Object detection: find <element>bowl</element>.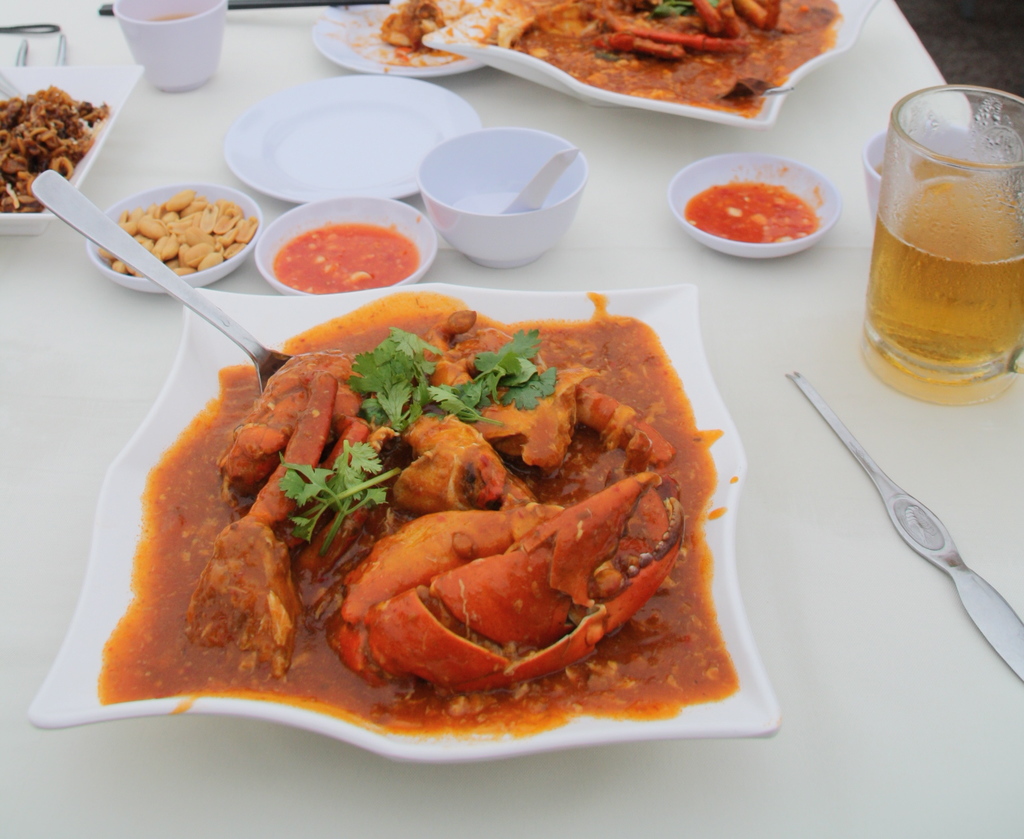
detection(666, 152, 838, 259).
